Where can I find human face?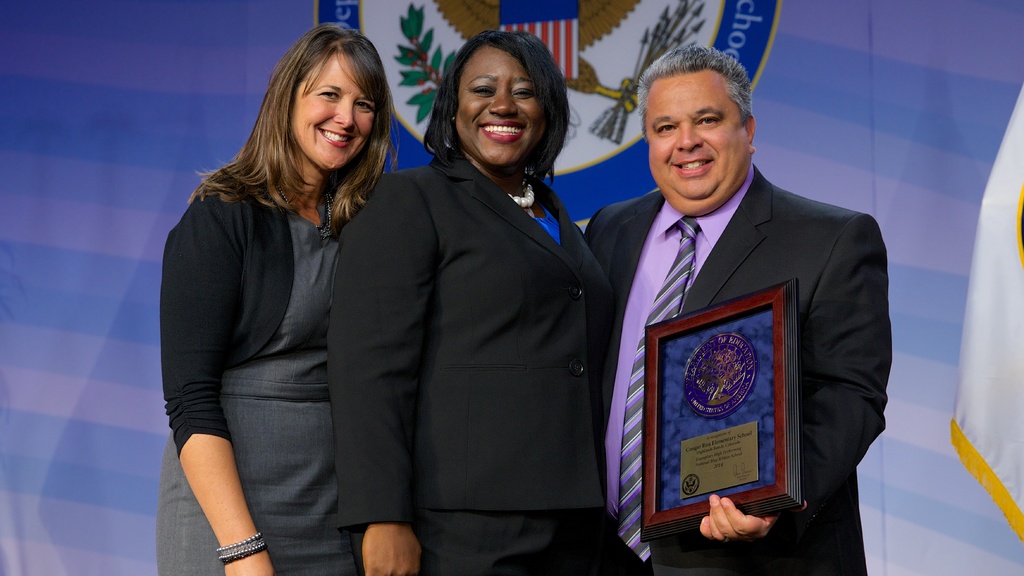
You can find it at <bbox>453, 45, 546, 169</bbox>.
